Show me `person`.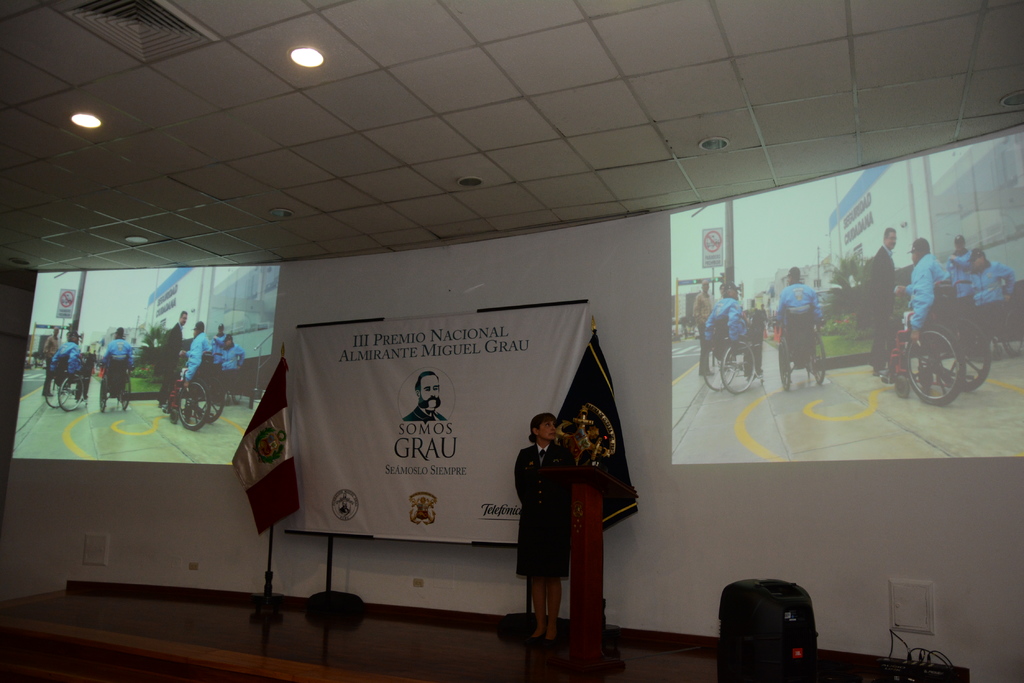
`person` is here: x1=220, y1=328, x2=237, y2=375.
